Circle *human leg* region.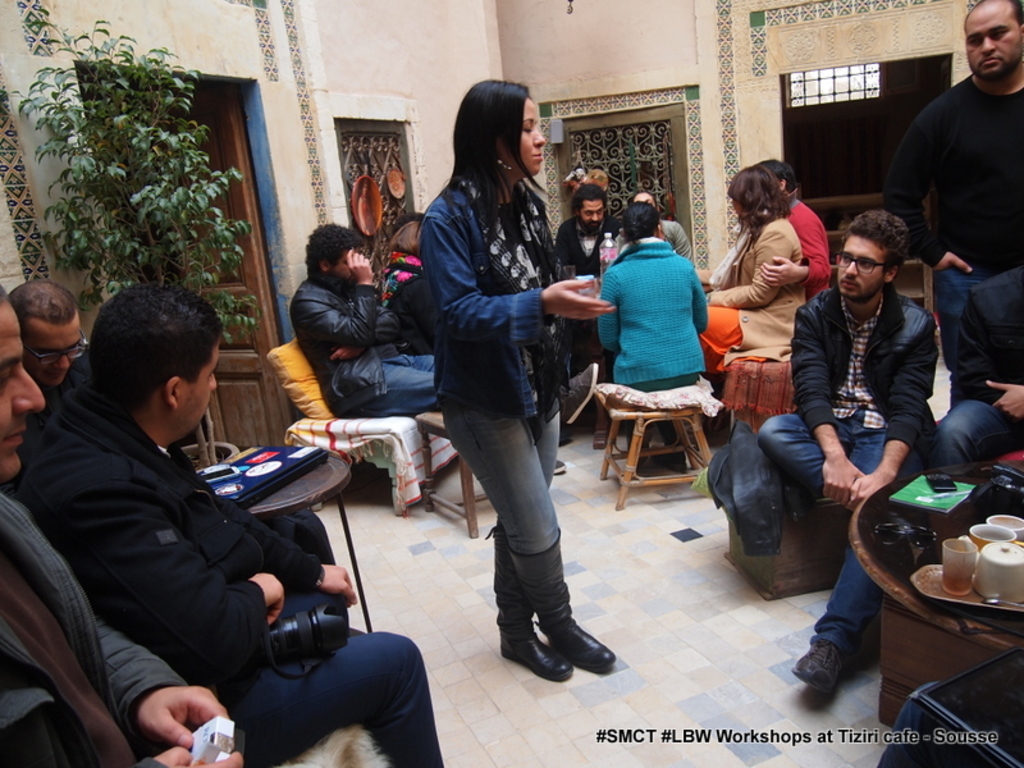
Region: (left=447, top=406, right=616, bottom=673).
